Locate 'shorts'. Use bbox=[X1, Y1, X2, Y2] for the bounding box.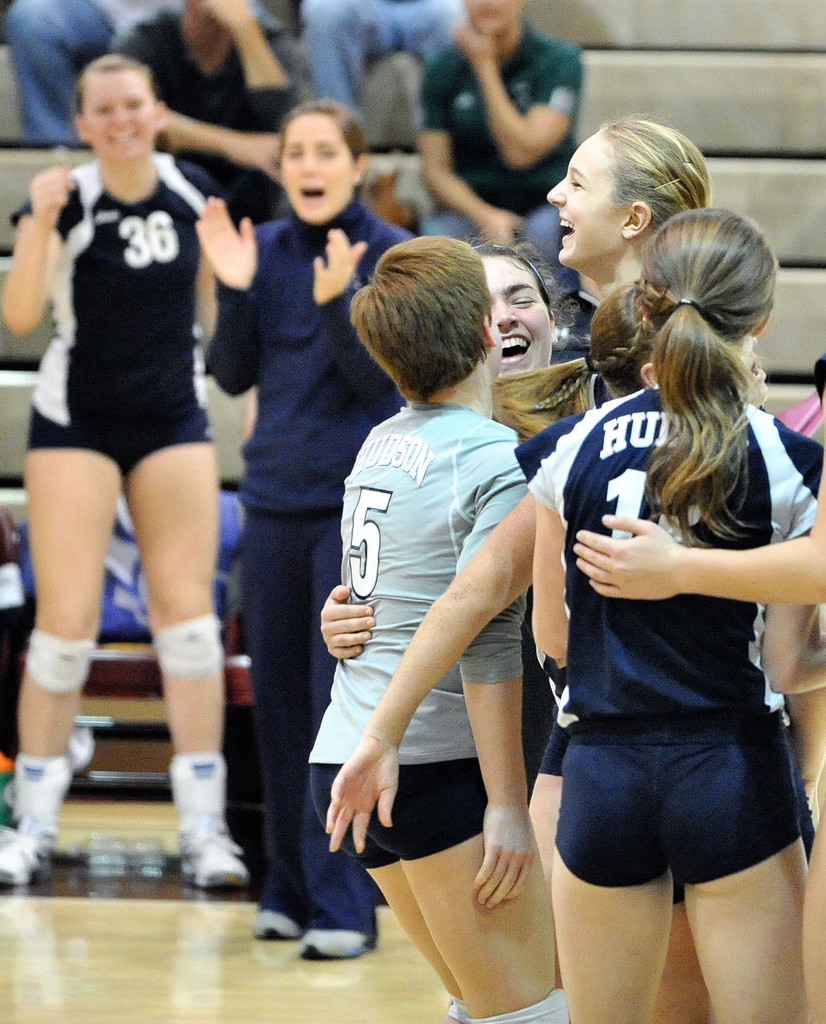
bbox=[35, 422, 206, 469].
